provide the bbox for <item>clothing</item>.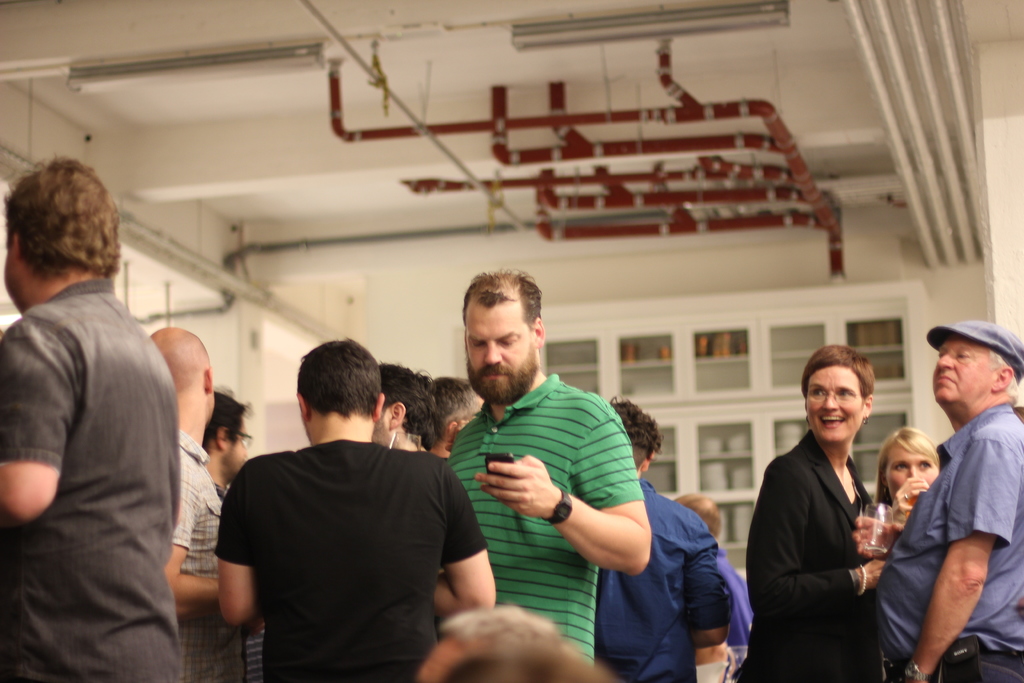
{"x1": 870, "y1": 402, "x2": 1023, "y2": 682}.
